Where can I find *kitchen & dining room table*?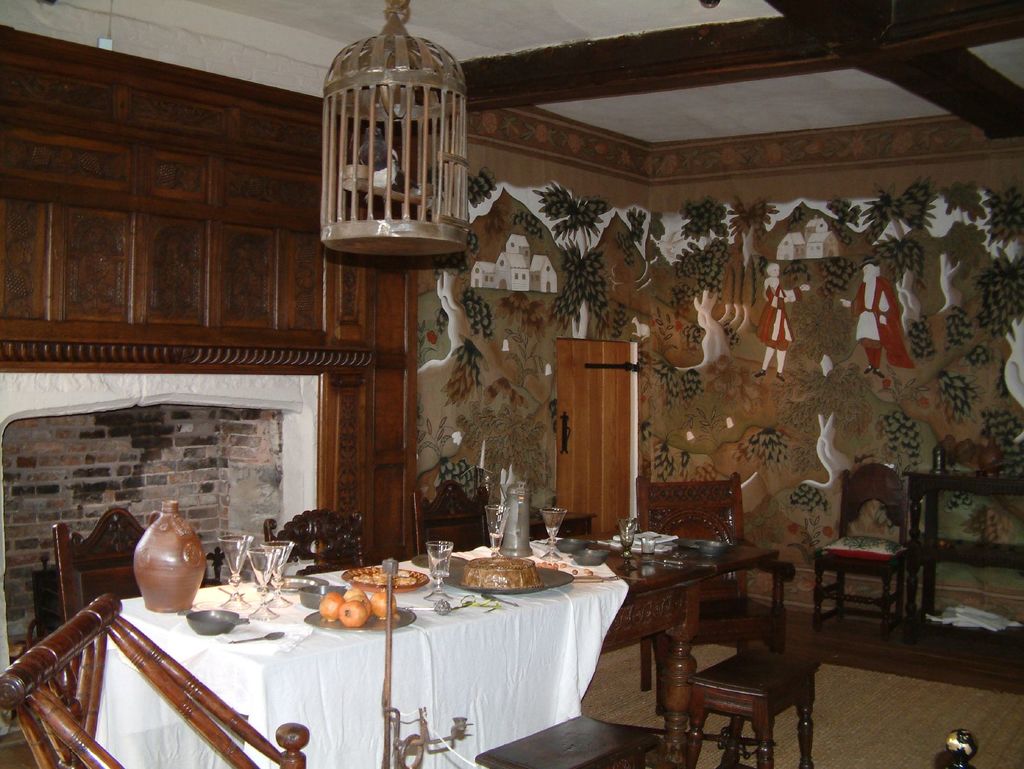
You can find it at crop(51, 470, 819, 768).
